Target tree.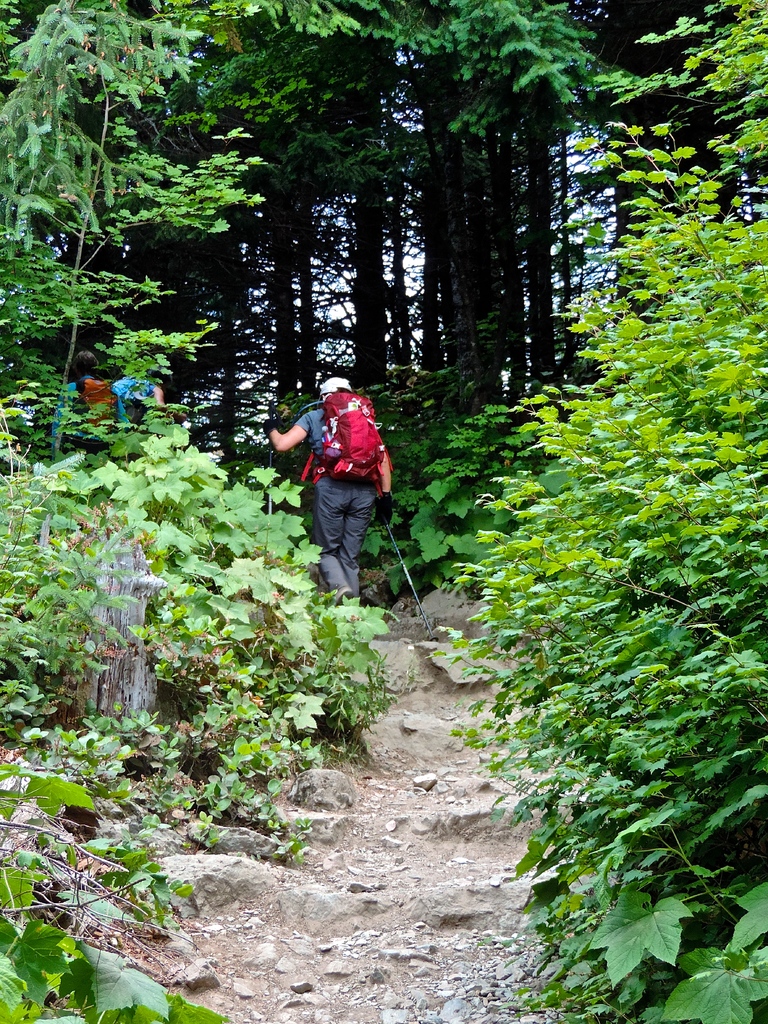
Target region: (460,0,767,1023).
